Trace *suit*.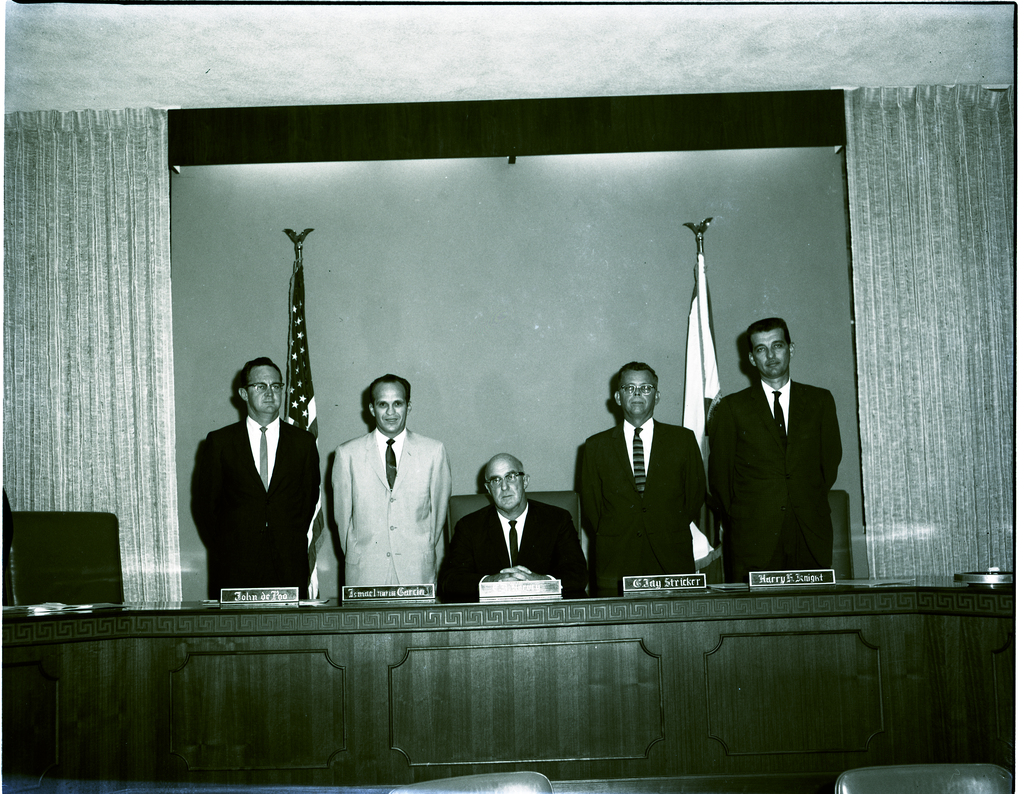
Traced to <region>573, 416, 709, 587</region>.
